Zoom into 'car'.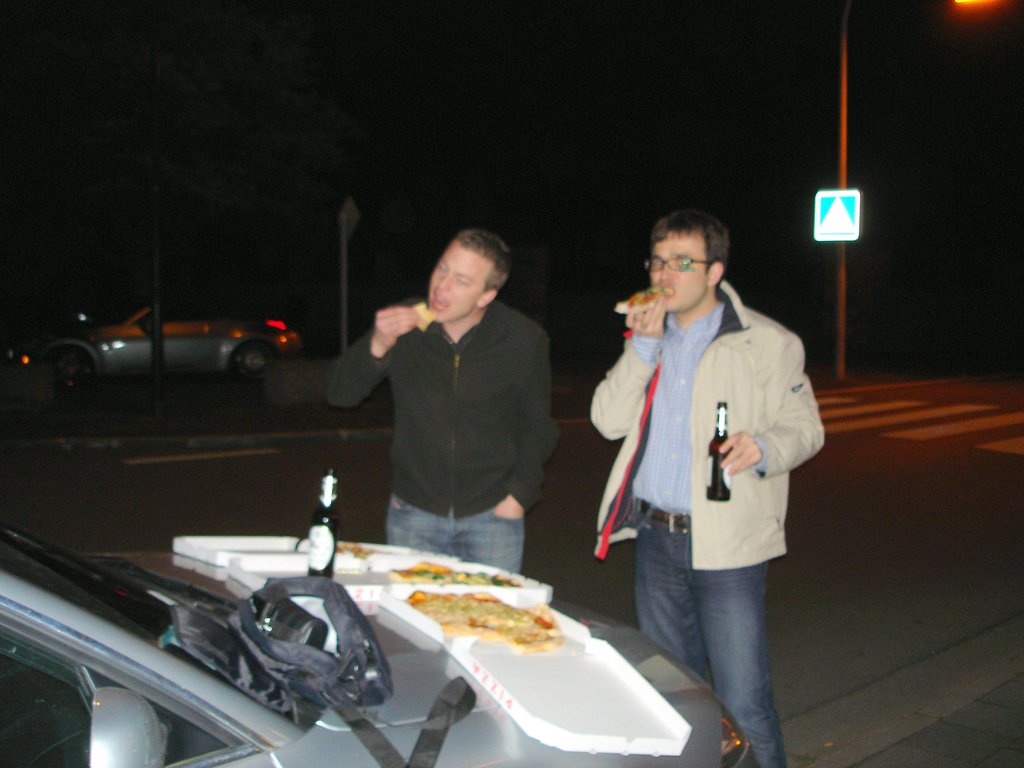
Zoom target: {"x1": 0, "y1": 508, "x2": 765, "y2": 767}.
